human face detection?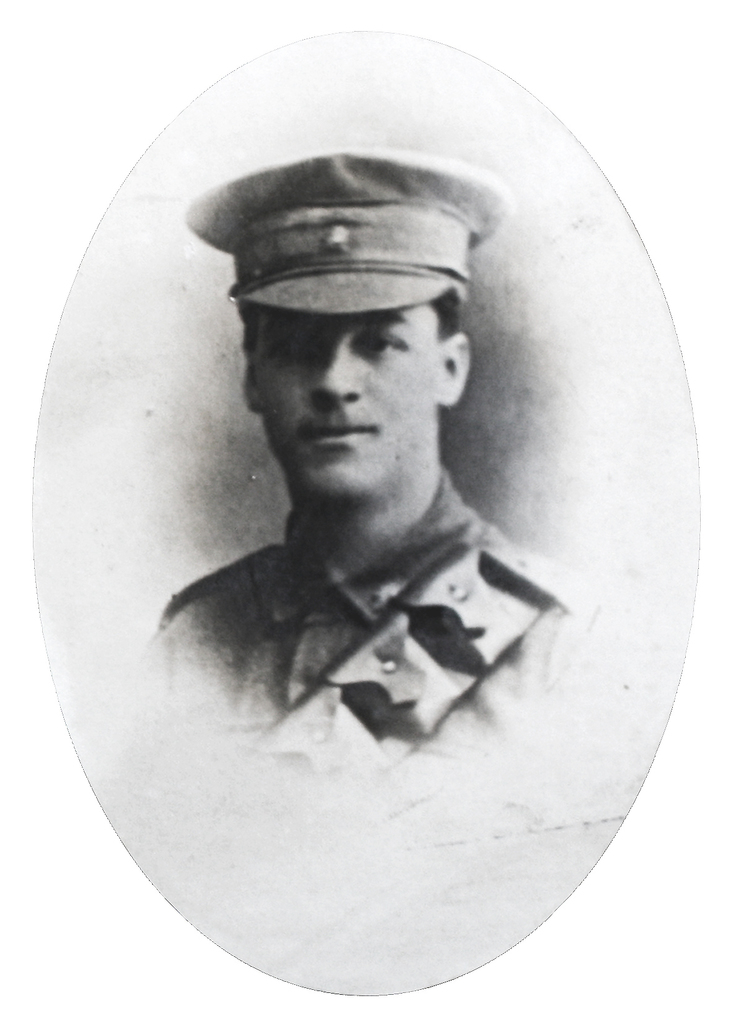
pyautogui.locateOnScreen(246, 302, 449, 503)
